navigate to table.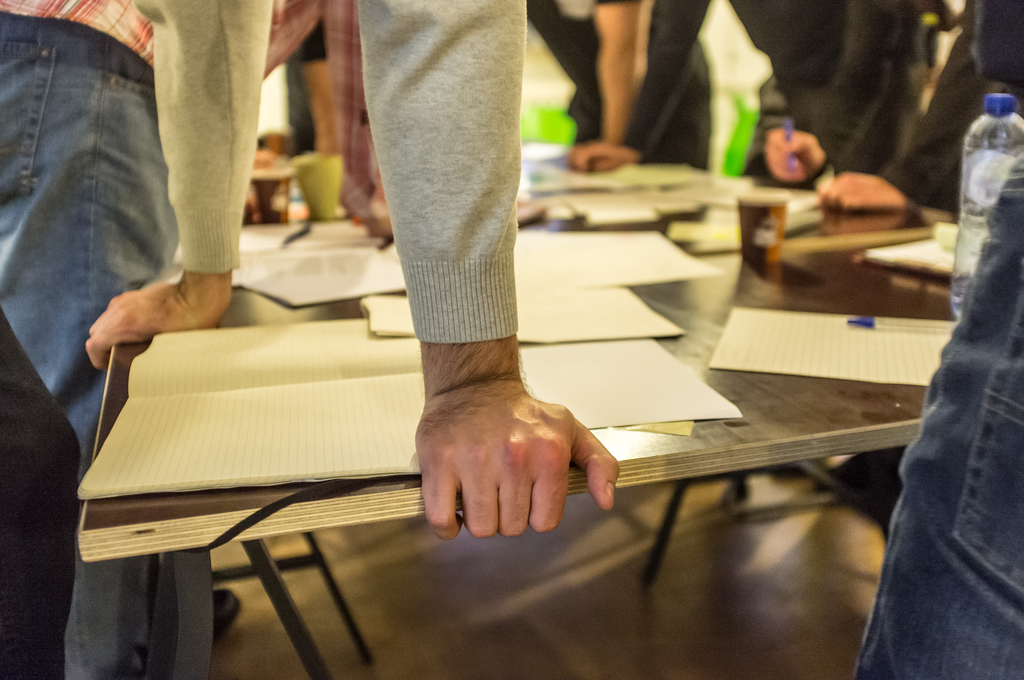
Navigation target: [117,262,955,679].
